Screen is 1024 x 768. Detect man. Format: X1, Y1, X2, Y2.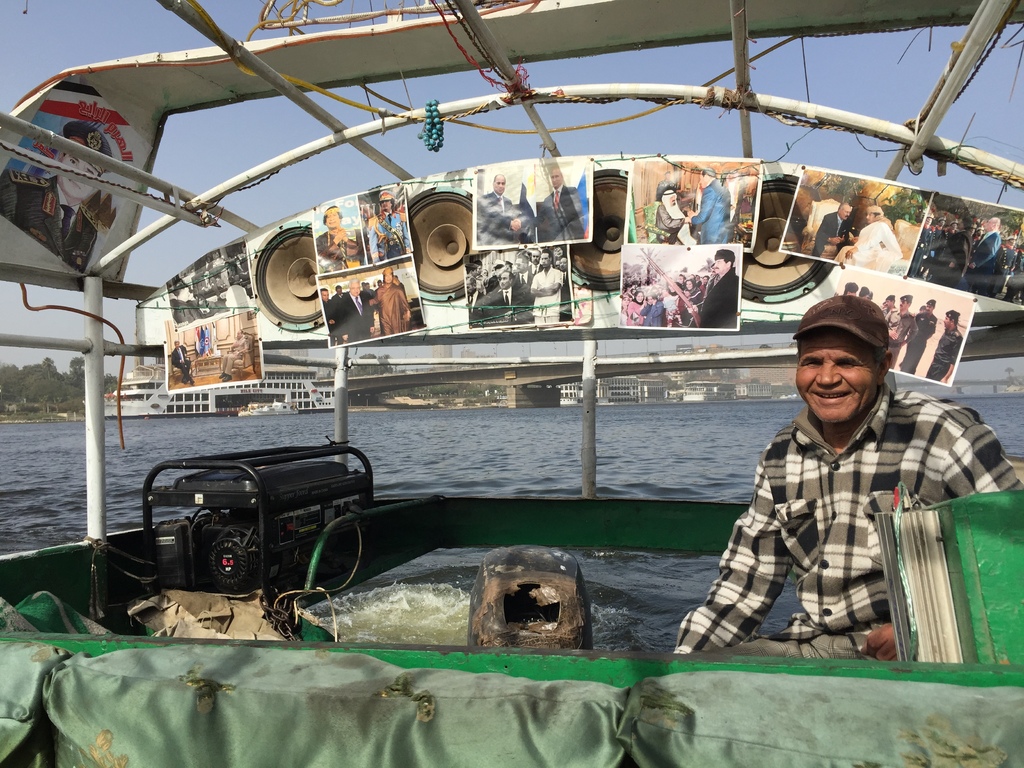
171, 339, 195, 387.
